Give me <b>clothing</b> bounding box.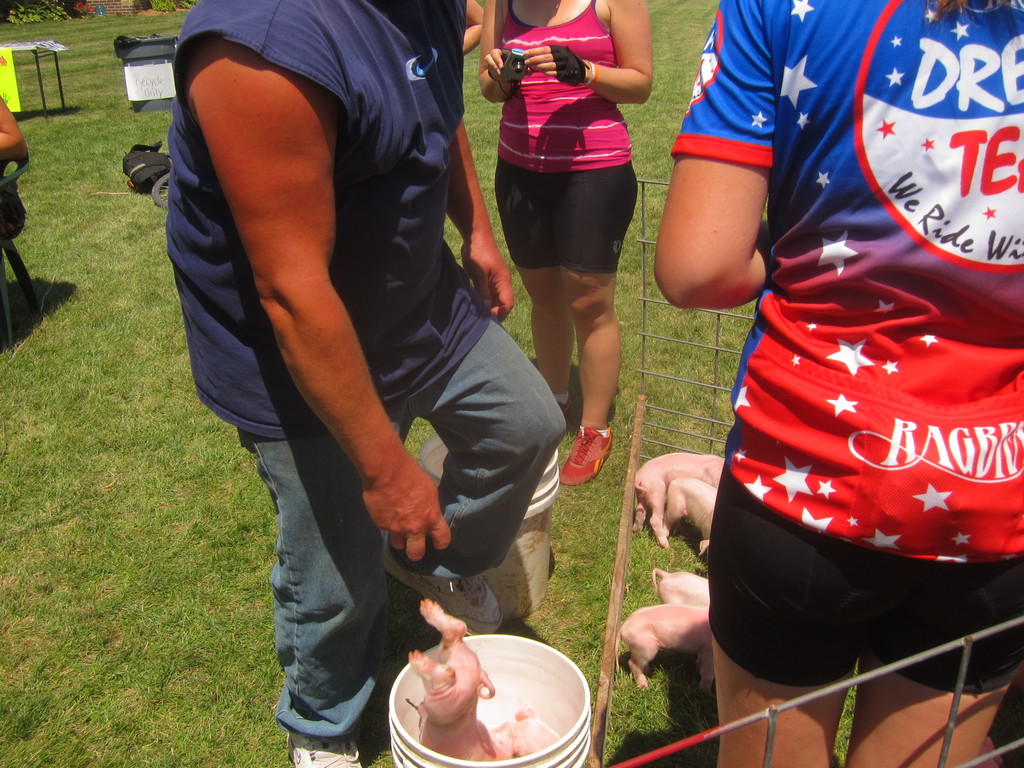
region(187, 0, 576, 755).
